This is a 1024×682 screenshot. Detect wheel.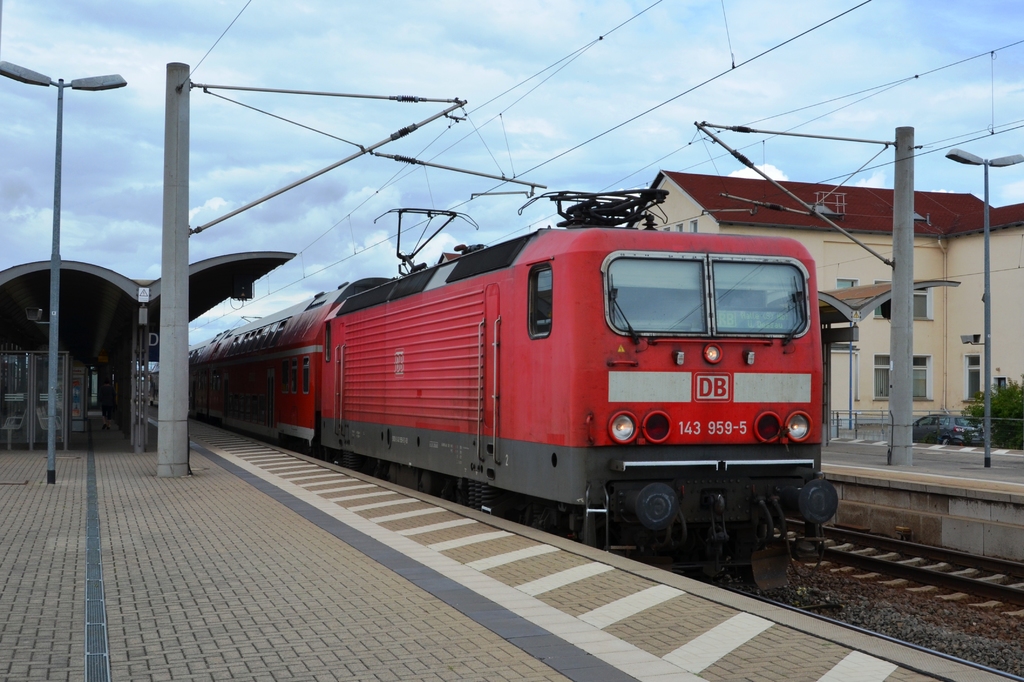
<region>942, 436, 948, 444</region>.
